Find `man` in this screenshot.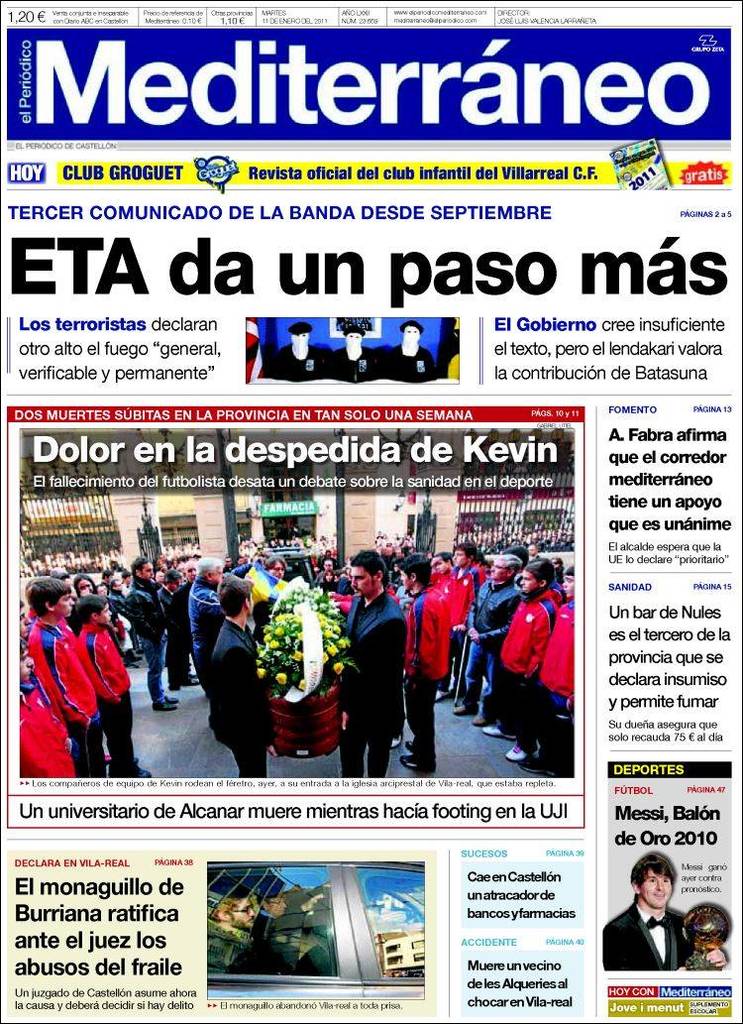
The bounding box for `man` is x1=338 y1=551 x2=409 y2=774.
